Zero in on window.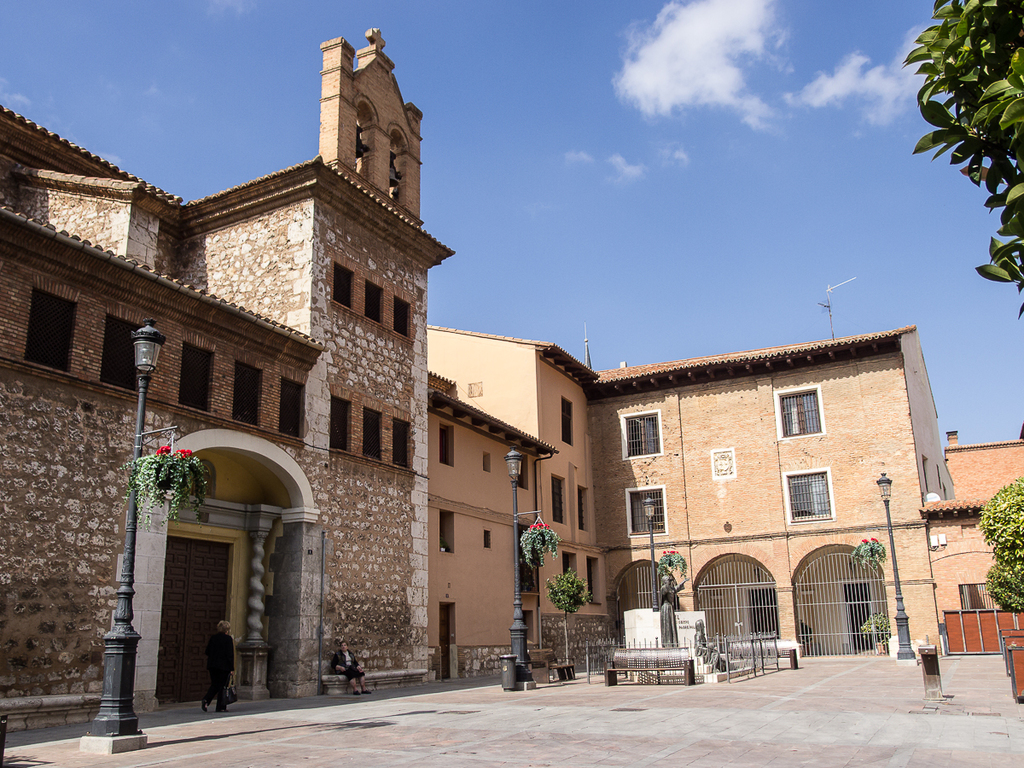
Zeroed in: {"x1": 280, "y1": 373, "x2": 308, "y2": 432}.
